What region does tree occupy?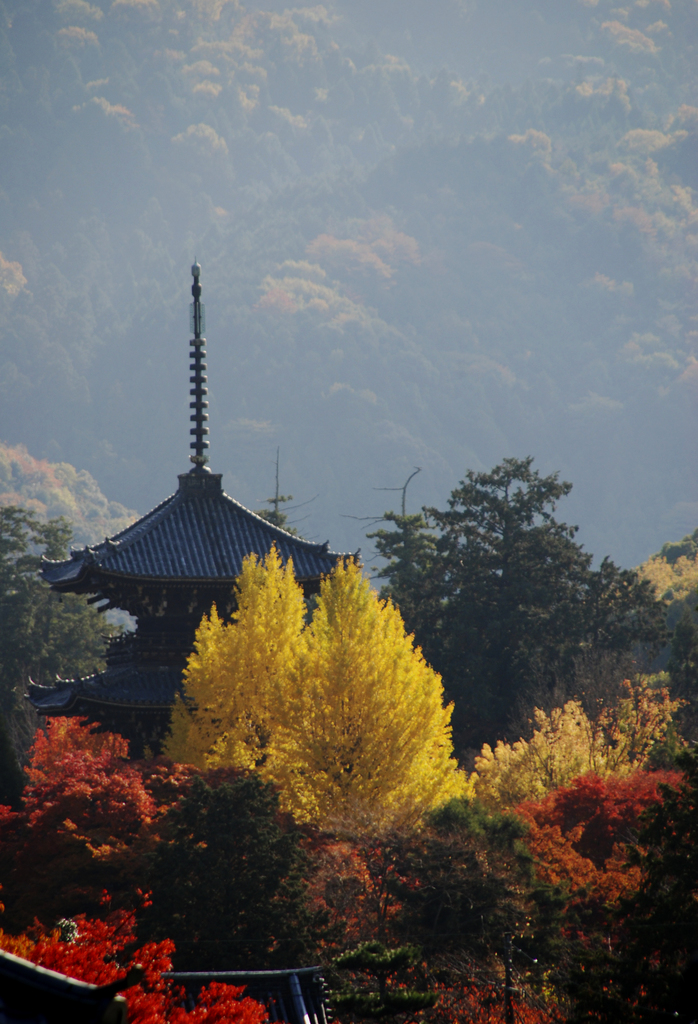
bbox(355, 504, 457, 636).
